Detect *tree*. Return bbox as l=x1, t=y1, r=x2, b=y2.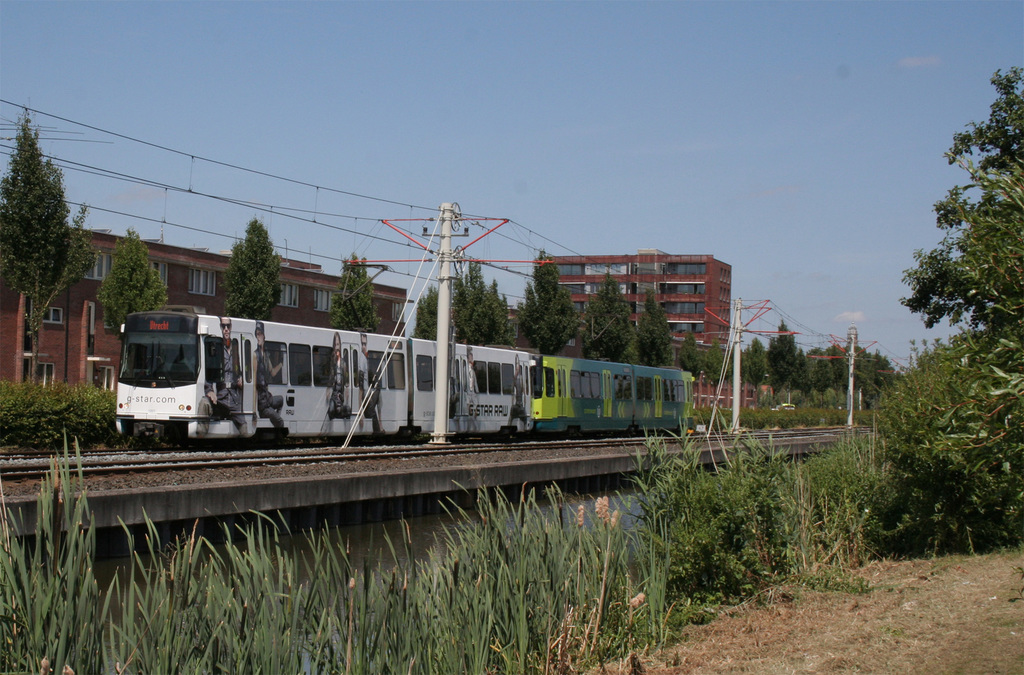
l=899, t=58, r=1023, b=548.
